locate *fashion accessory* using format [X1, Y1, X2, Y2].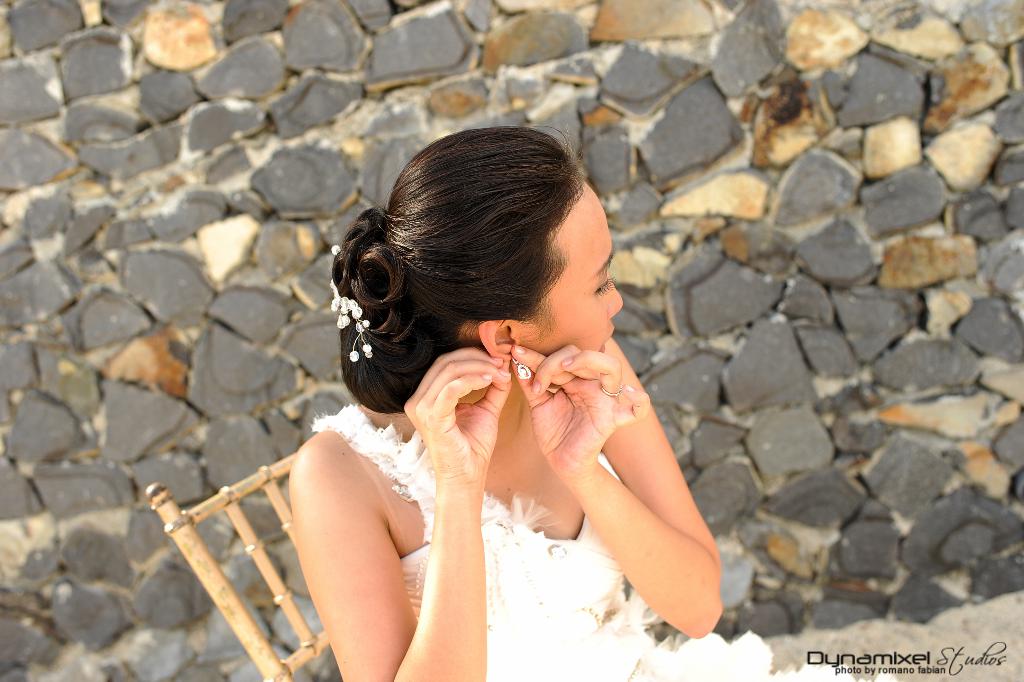
[332, 241, 377, 363].
